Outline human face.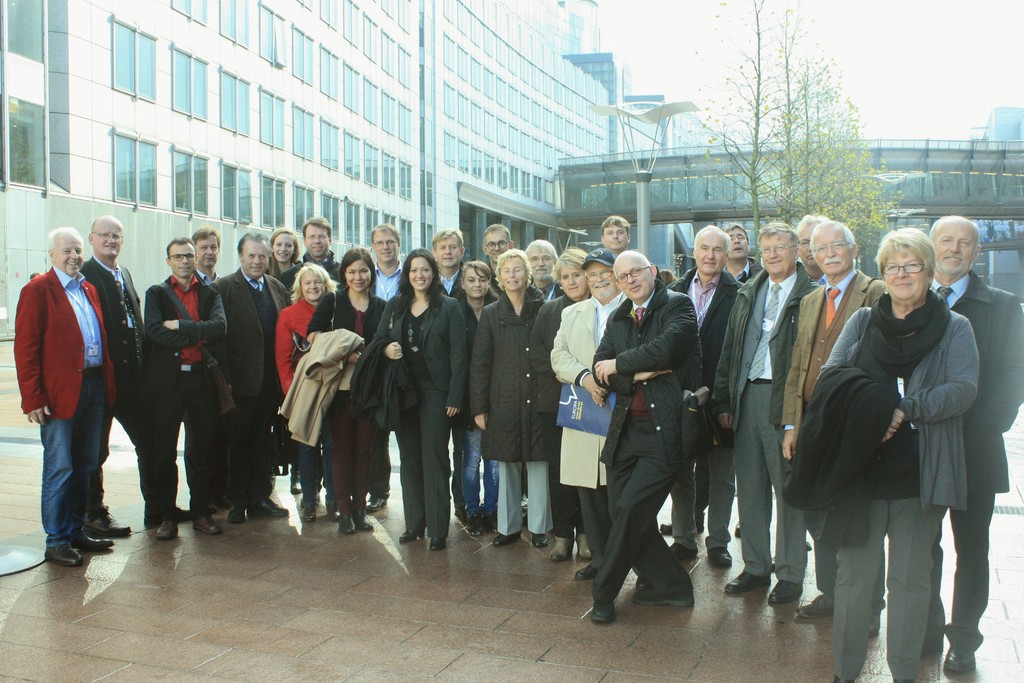
Outline: bbox=(494, 255, 526, 291).
